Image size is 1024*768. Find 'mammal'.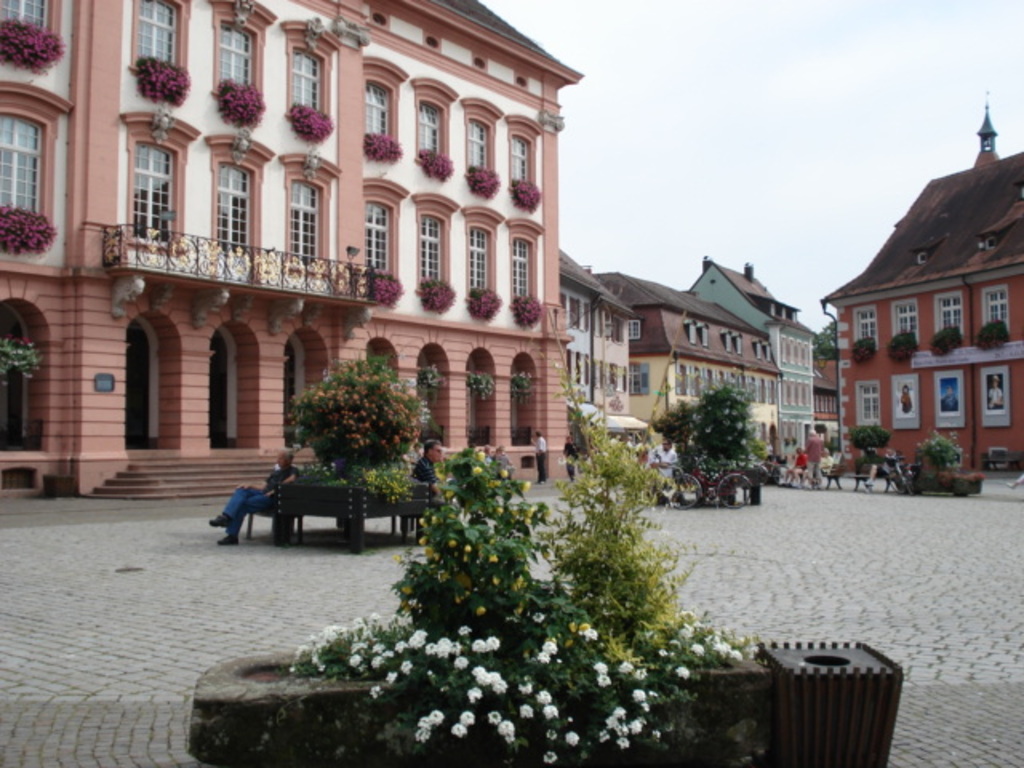
Rect(496, 445, 515, 483).
